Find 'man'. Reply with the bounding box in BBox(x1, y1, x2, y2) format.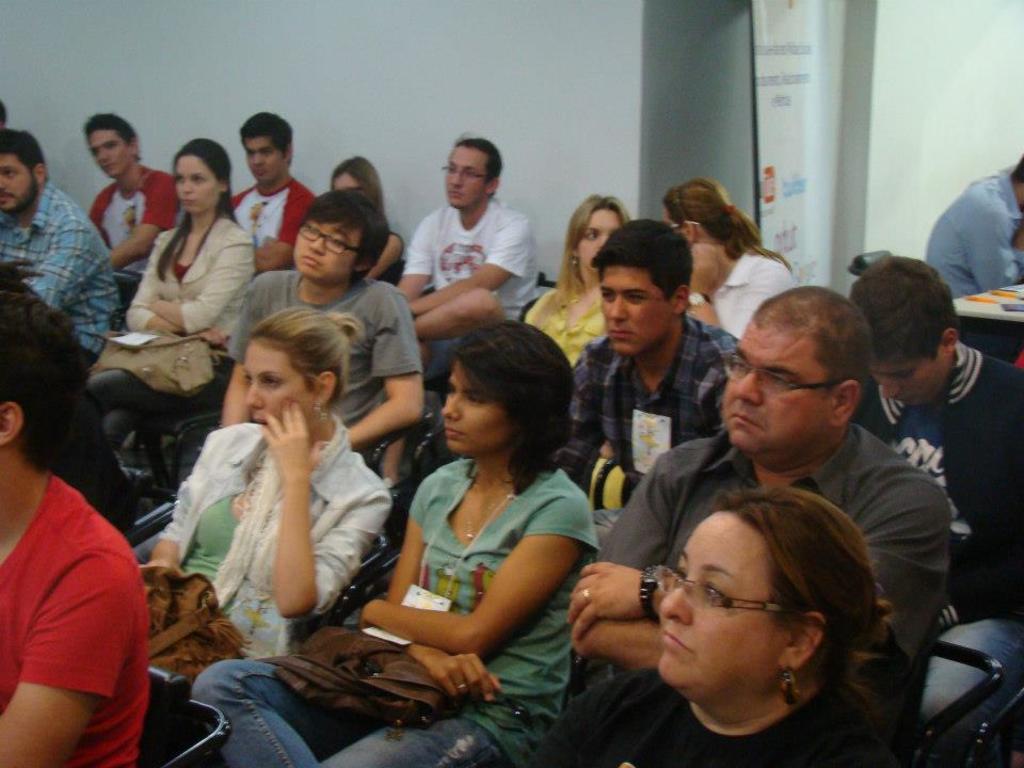
BBox(225, 183, 422, 450).
